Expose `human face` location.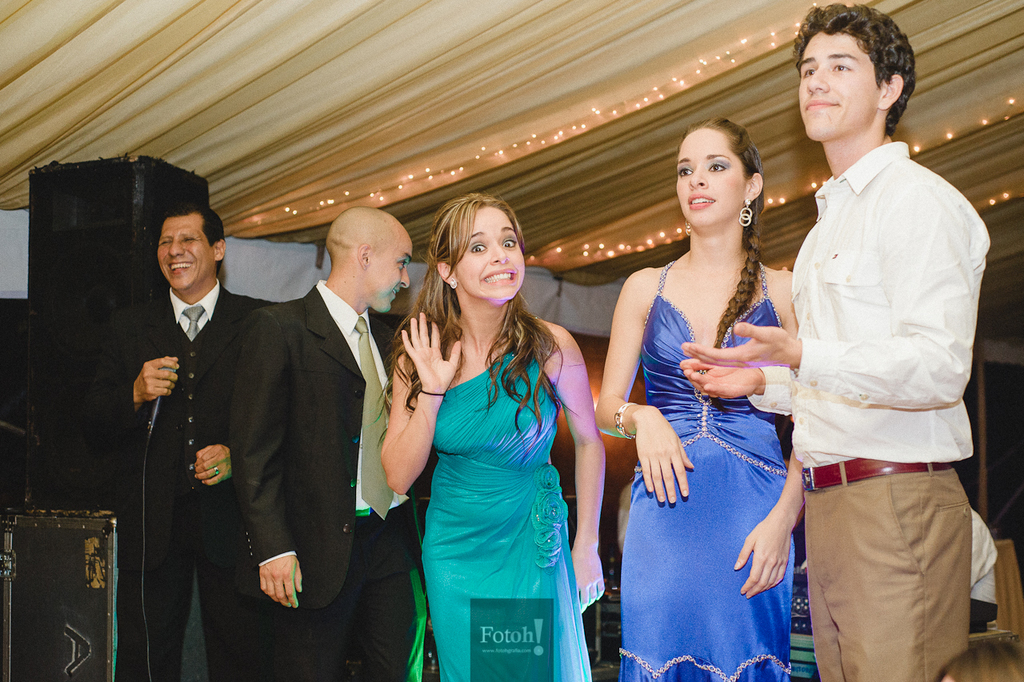
Exposed at x1=156, y1=214, x2=212, y2=291.
